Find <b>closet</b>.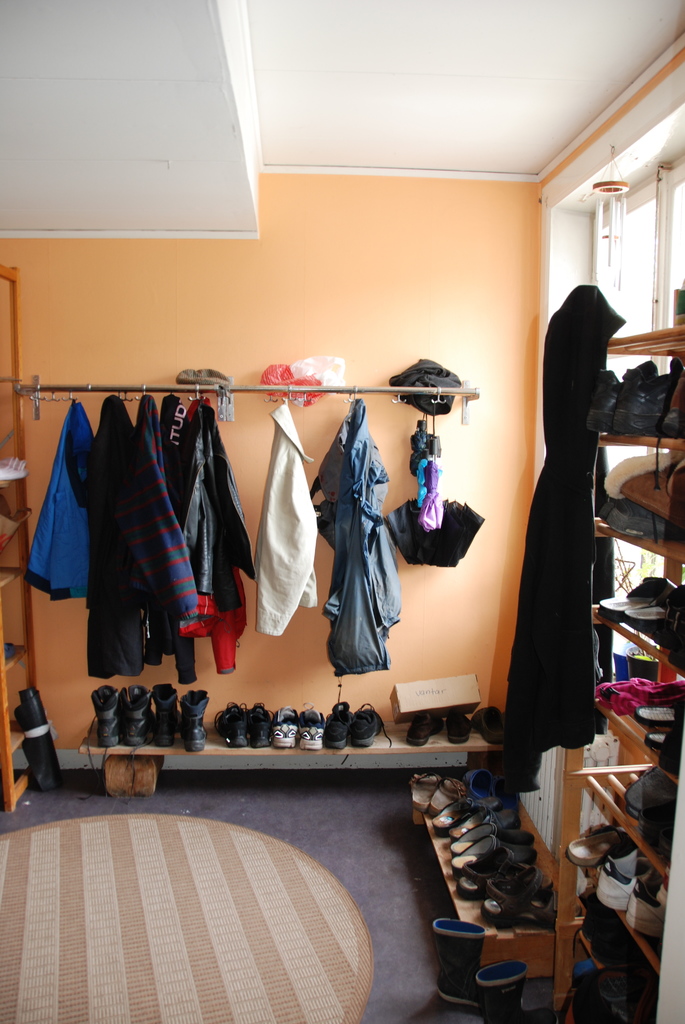
Rect(556, 289, 684, 1023).
